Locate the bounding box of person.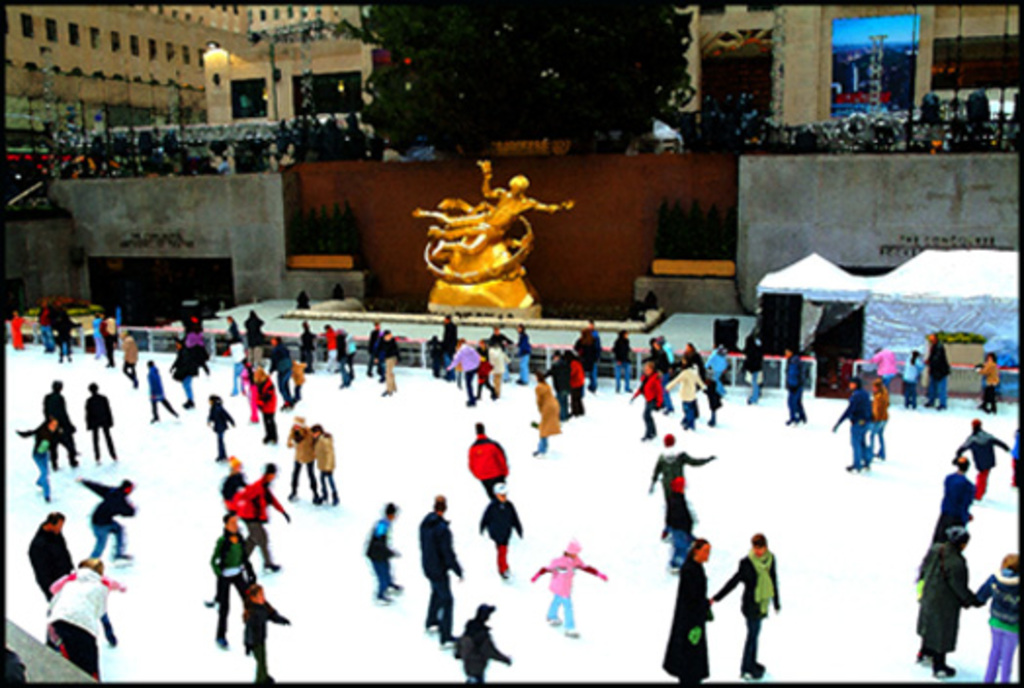
Bounding box: l=662, t=534, r=719, b=686.
